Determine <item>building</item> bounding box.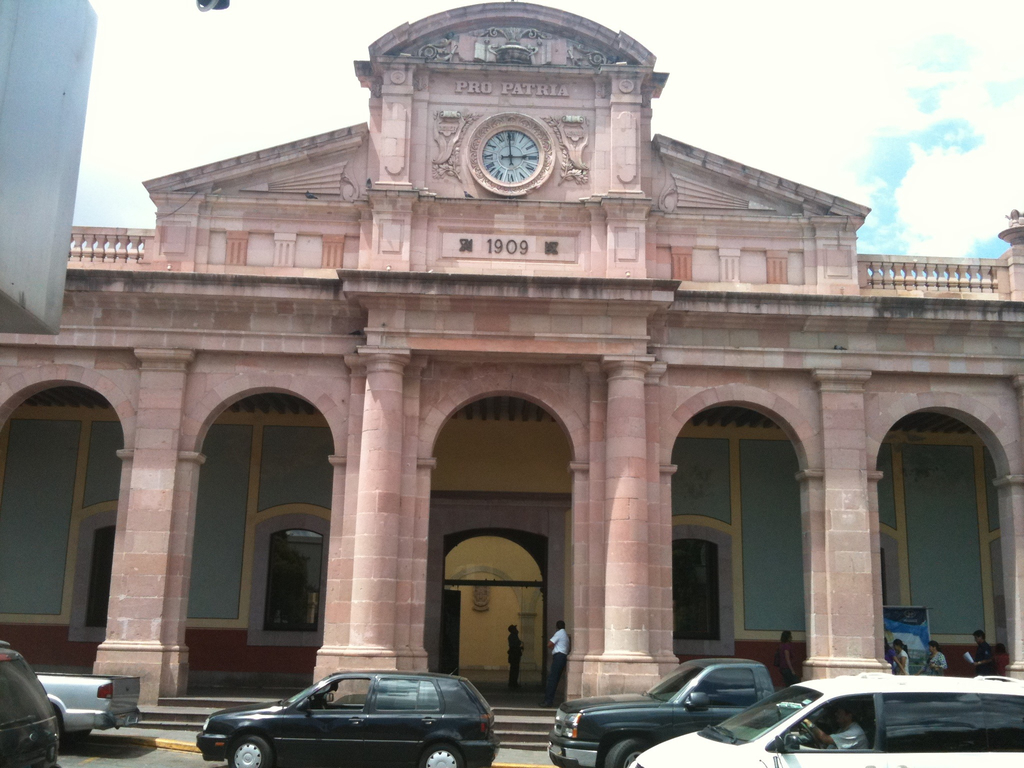
Determined: locate(0, 3, 1023, 736).
